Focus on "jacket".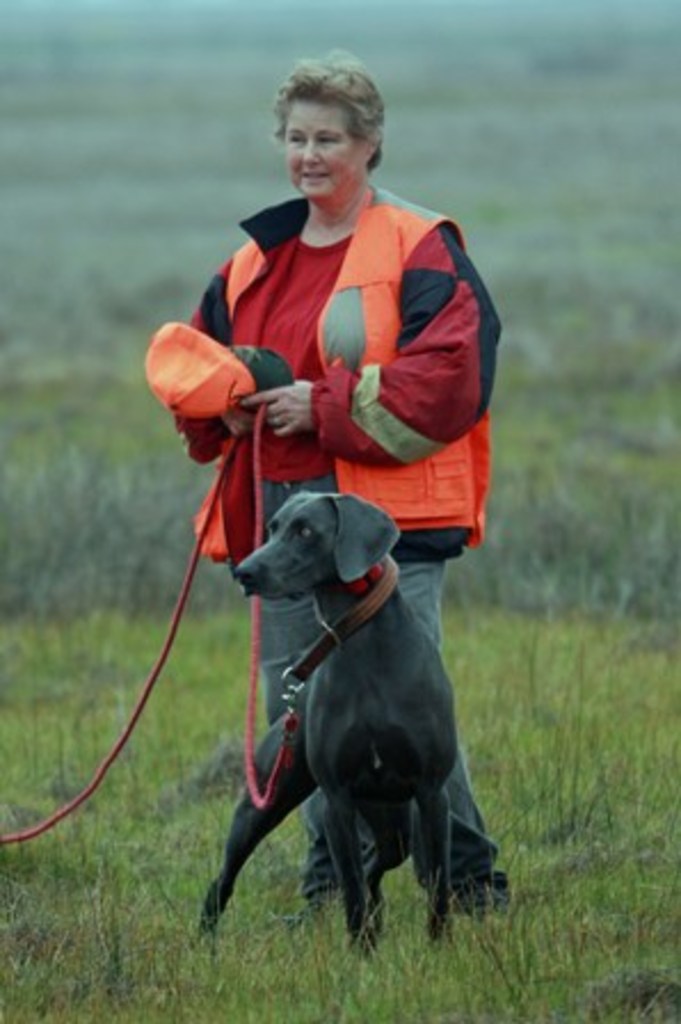
Focused at (169, 187, 496, 567).
